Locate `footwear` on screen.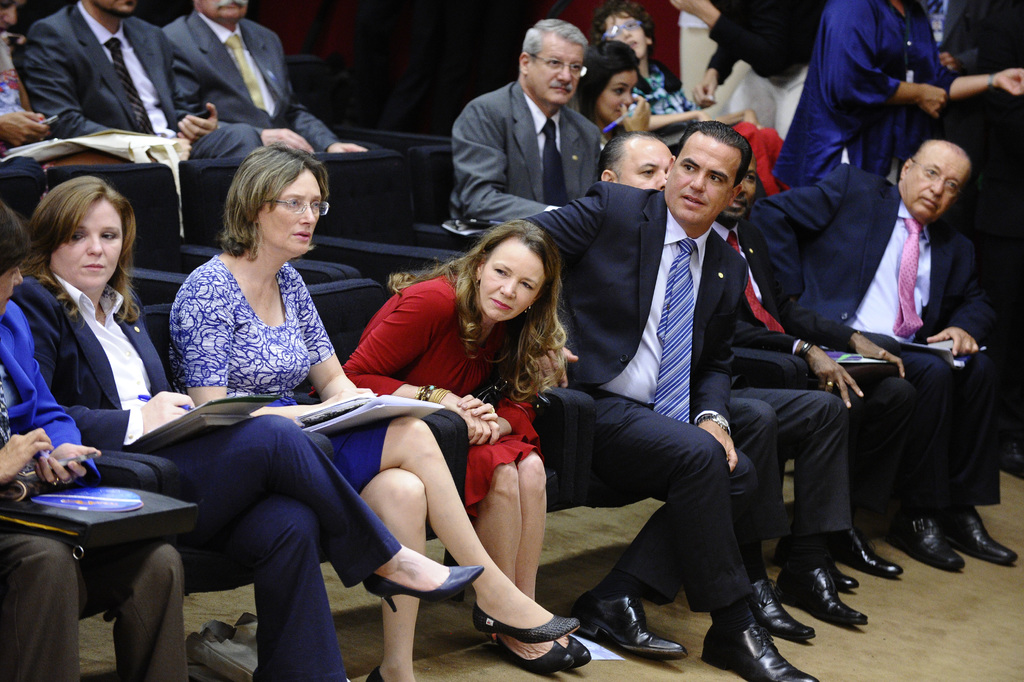
On screen at left=743, top=572, right=819, bottom=644.
